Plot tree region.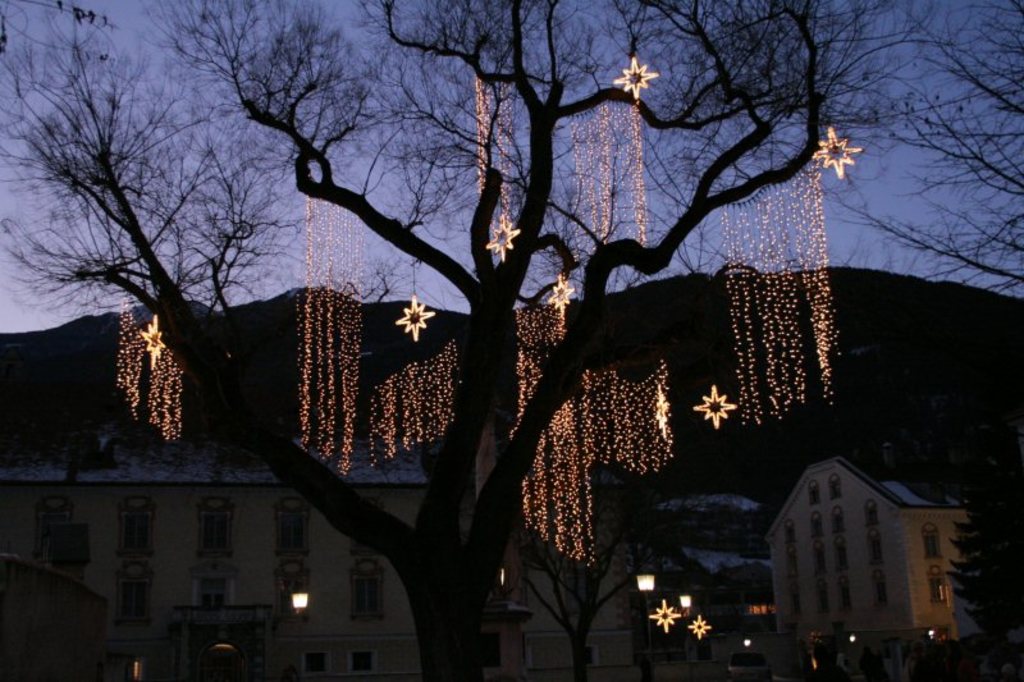
Plotted at {"left": 0, "top": 0, "right": 846, "bottom": 681}.
